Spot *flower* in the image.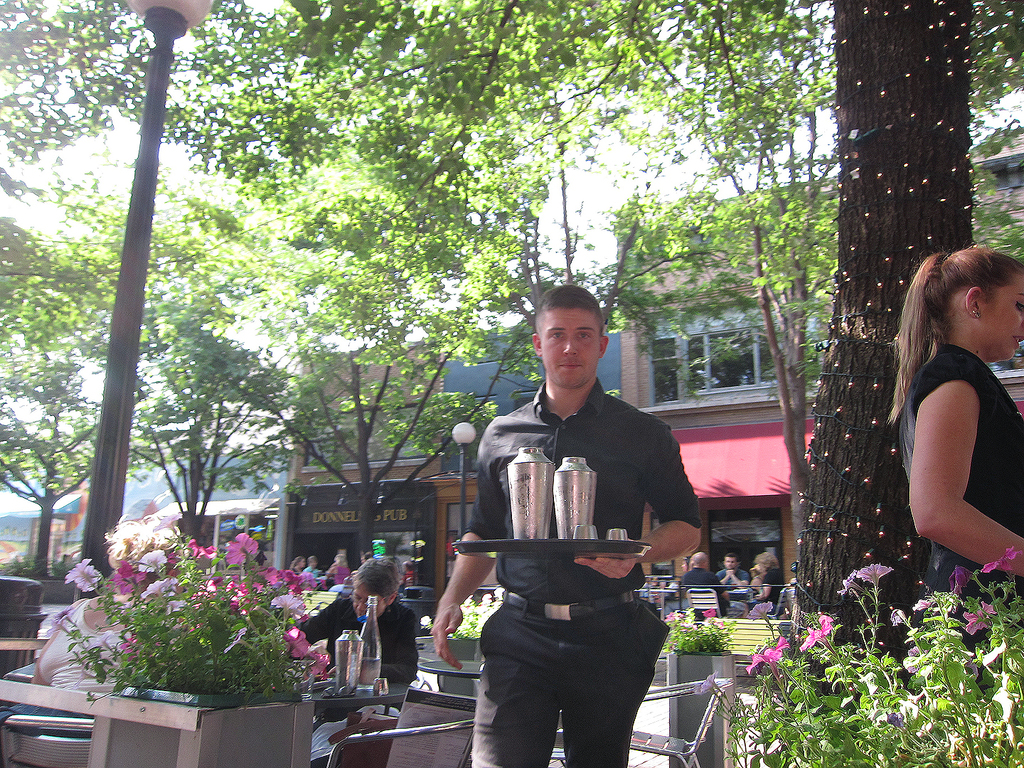
*flower* found at locate(838, 568, 863, 592).
